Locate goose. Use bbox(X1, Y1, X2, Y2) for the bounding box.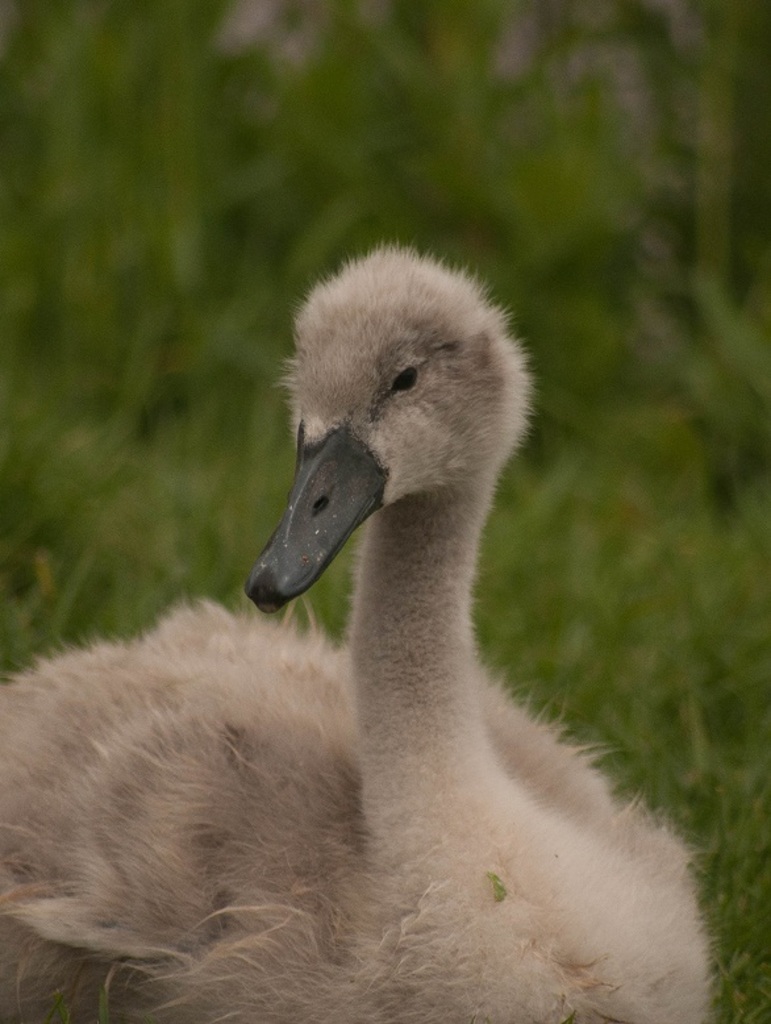
bbox(14, 278, 732, 1023).
